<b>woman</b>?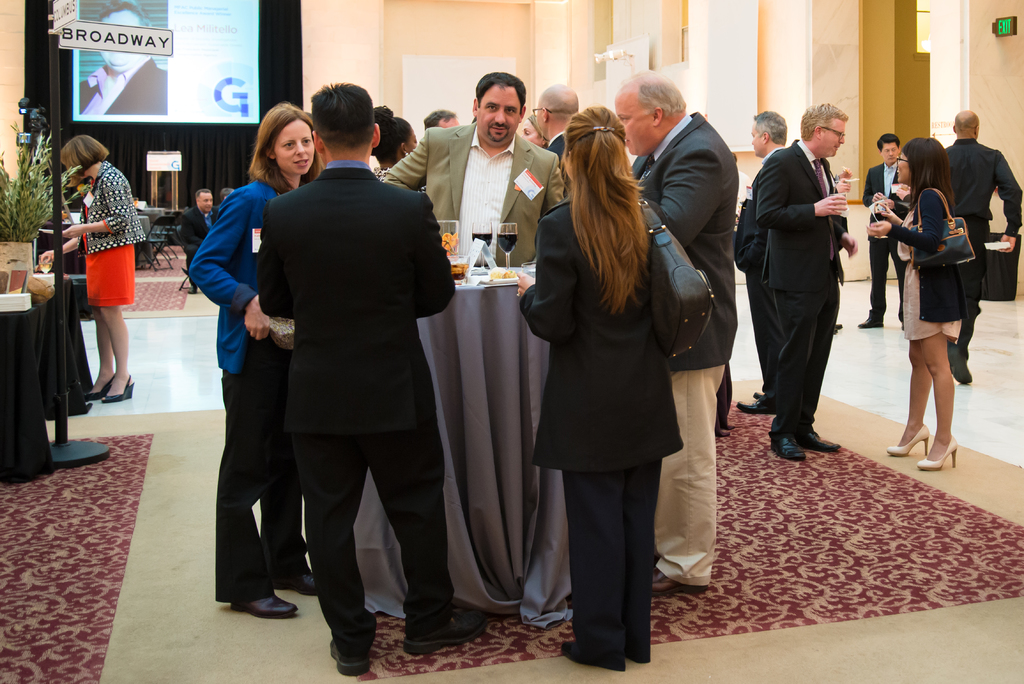
Rect(367, 106, 430, 186)
